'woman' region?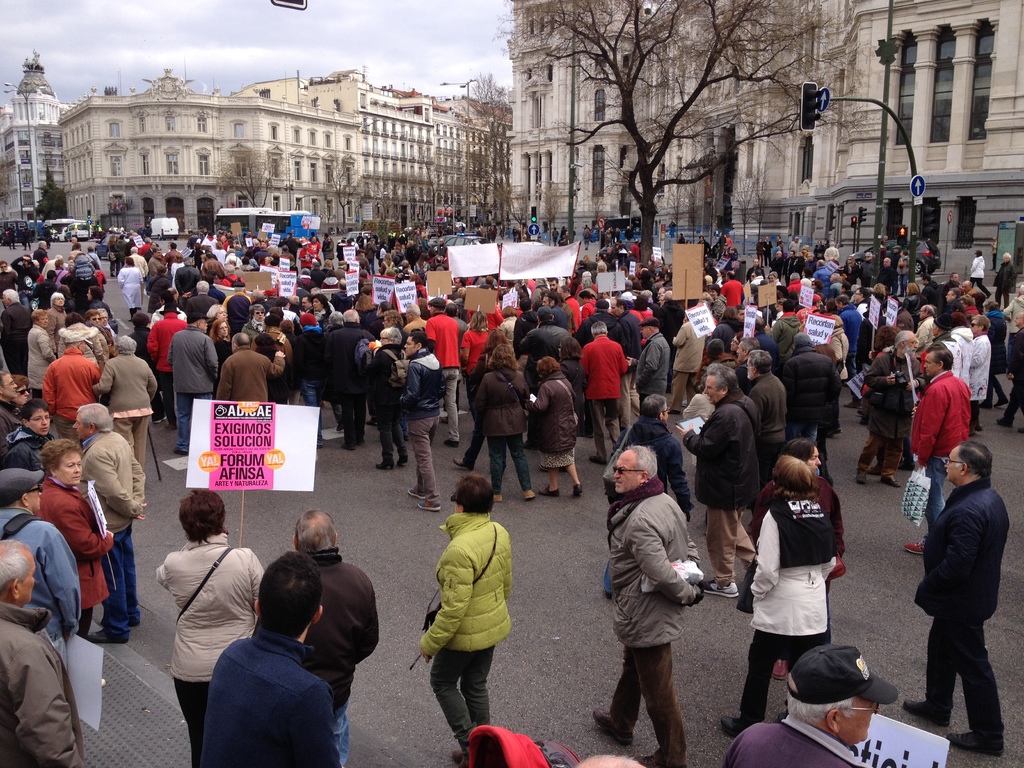
(449, 321, 522, 471)
